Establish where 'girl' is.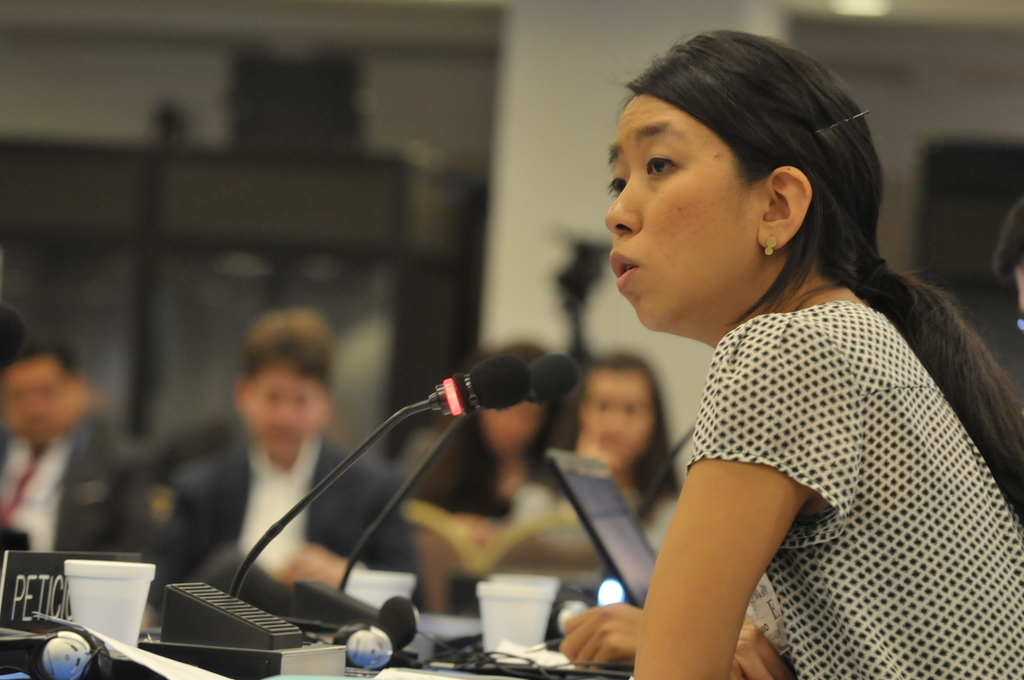
Established at bbox=(593, 29, 1023, 679).
